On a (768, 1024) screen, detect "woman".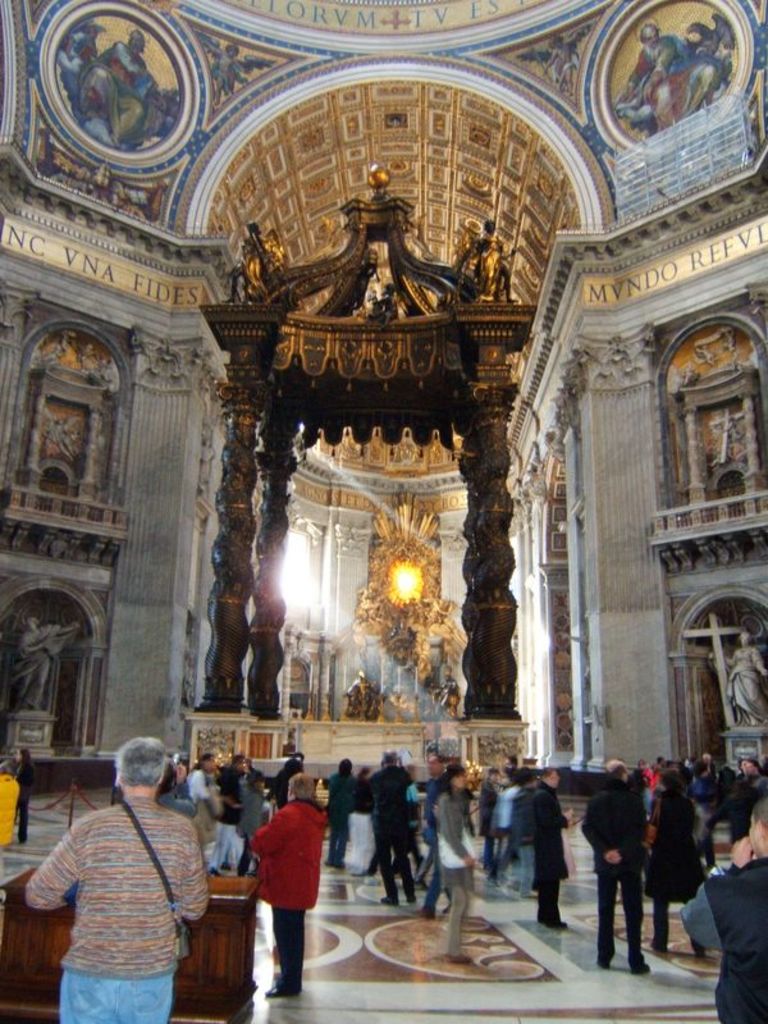
(239, 777, 329, 1002).
